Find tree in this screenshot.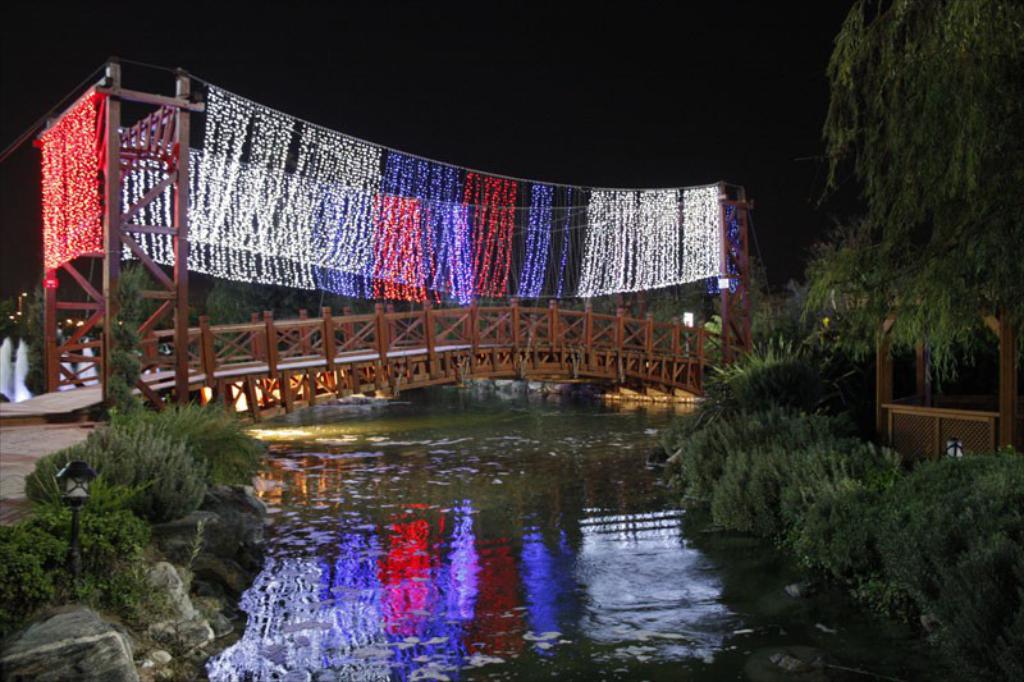
The bounding box for tree is (x1=201, y1=282, x2=260, y2=331).
